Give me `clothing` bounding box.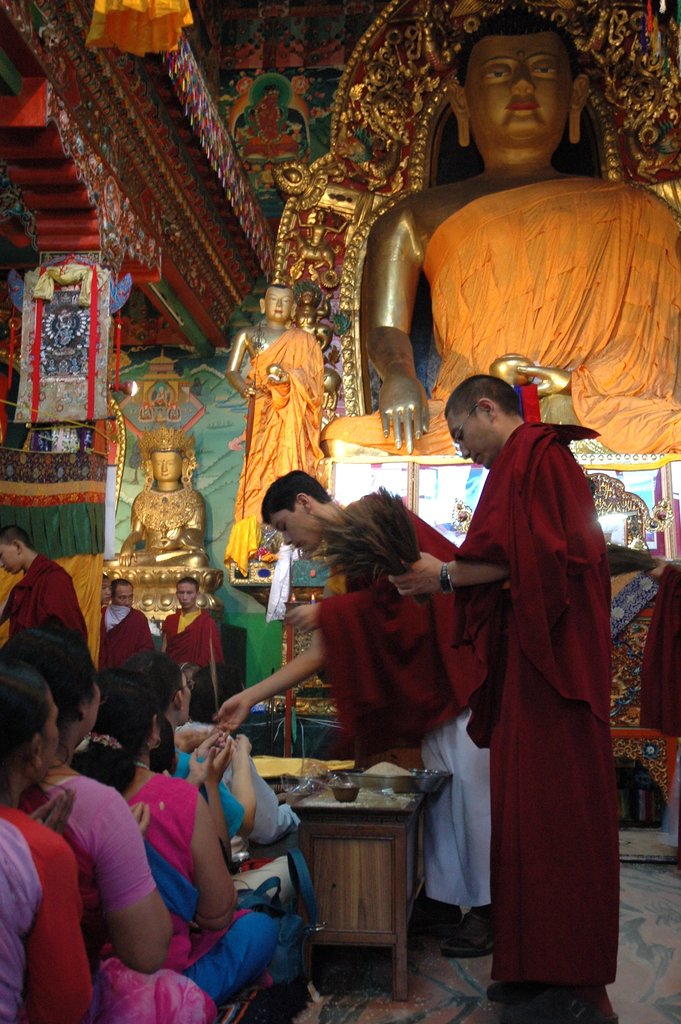
<box>0,554,83,645</box>.
